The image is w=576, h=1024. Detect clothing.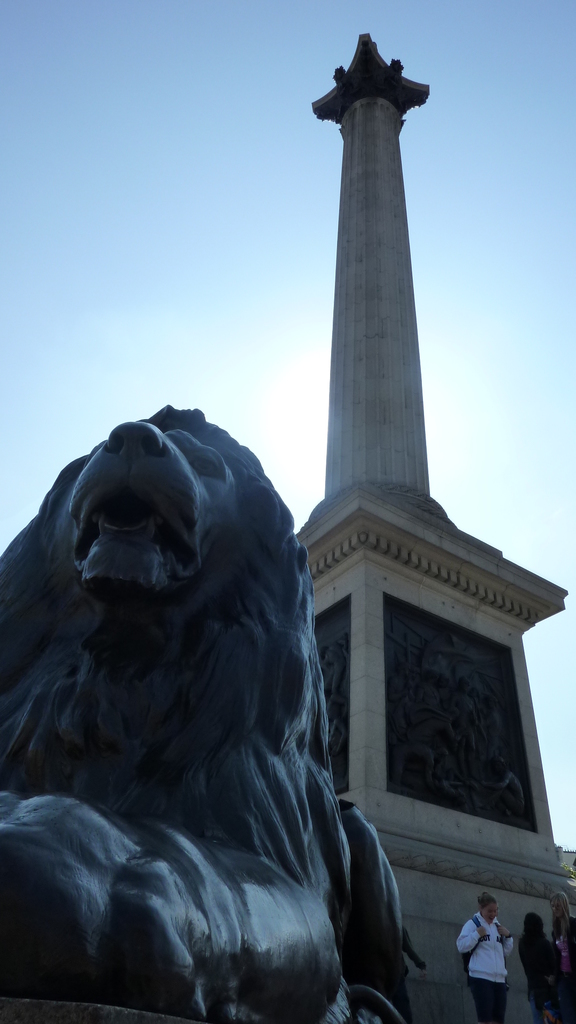
Detection: region(458, 901, 523, 1007).
